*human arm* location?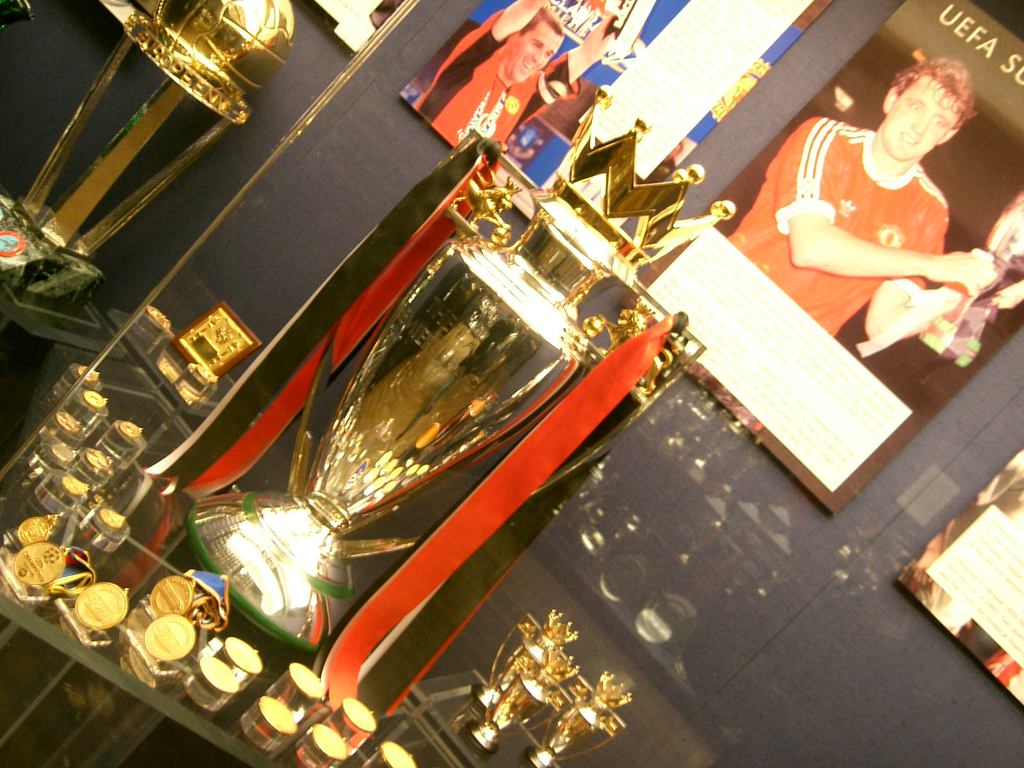
crop(779, 122, 998, 298)
